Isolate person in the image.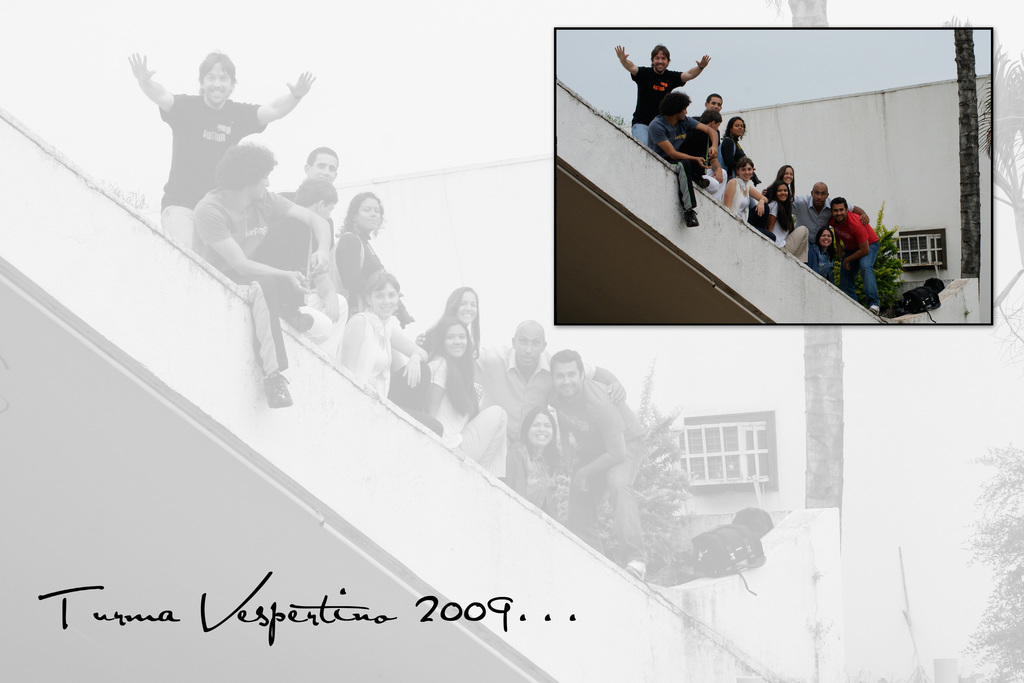
Isolated region: l=612, t=42, r=709, b=152.
